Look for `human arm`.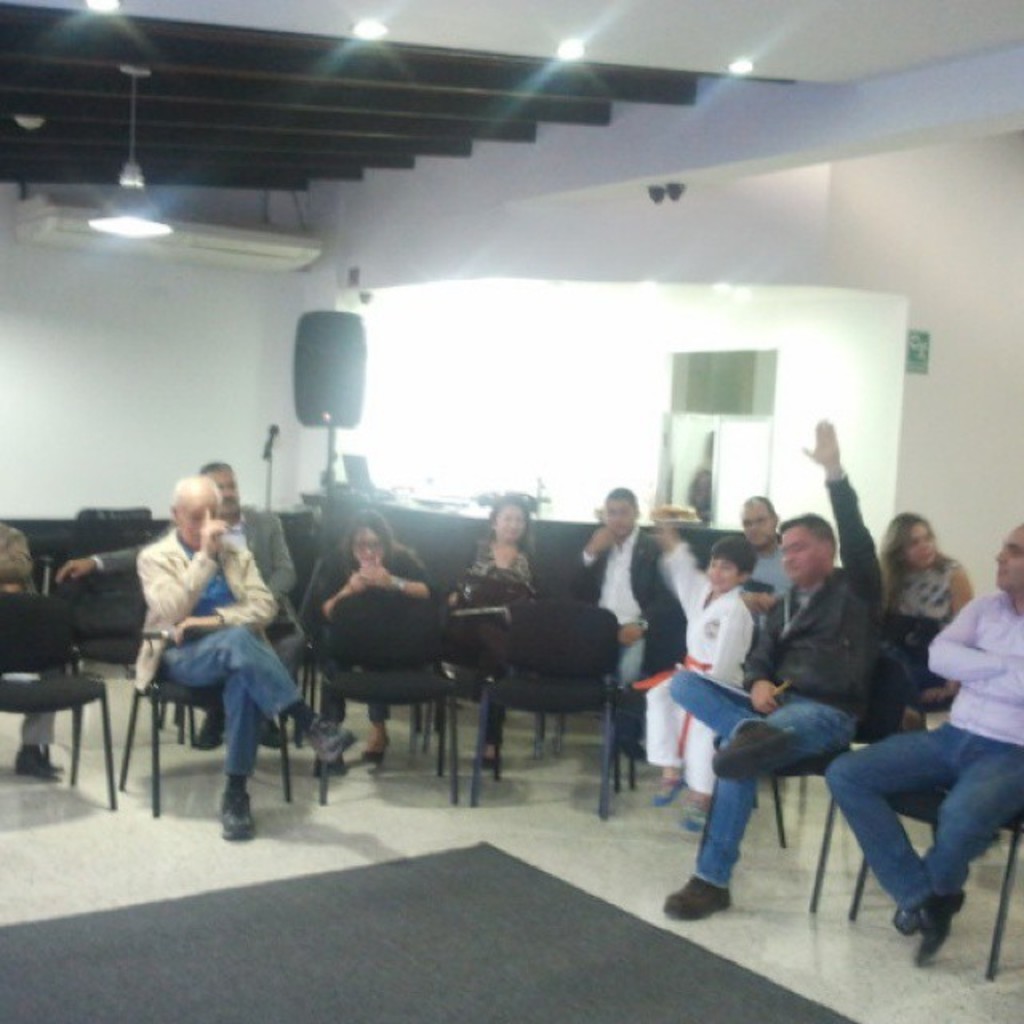
Found: Rect(170, 530, 272, 643).
